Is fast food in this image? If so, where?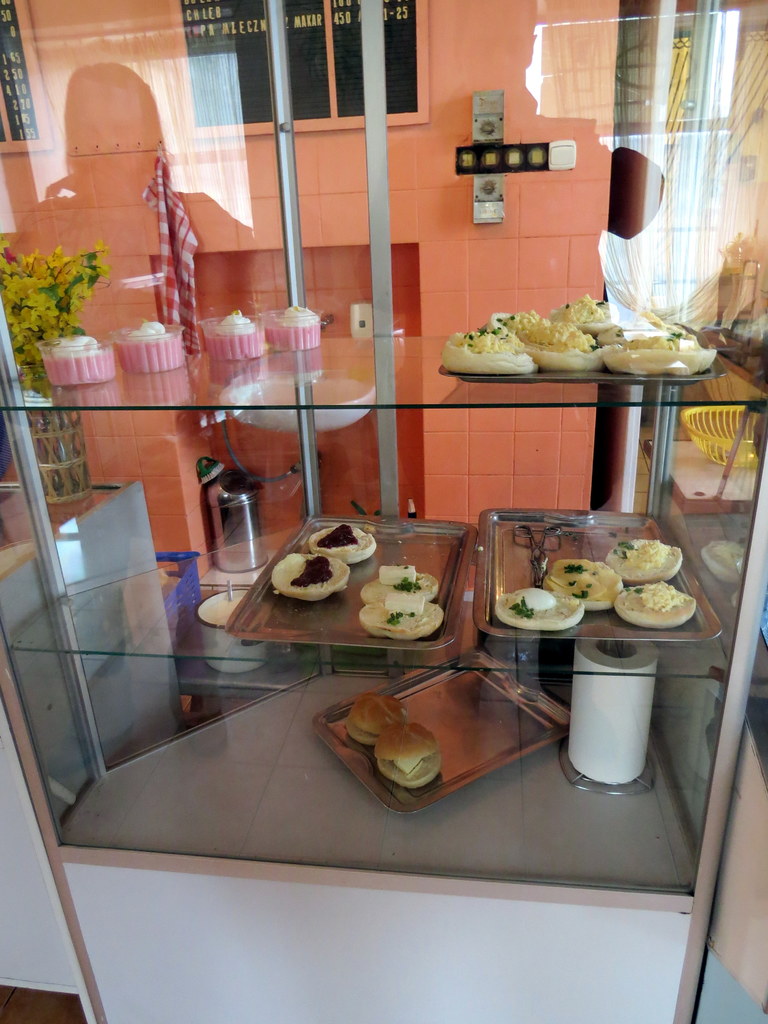
Yes, at pyautogui.locateOnScreen(375, 720, 449, 781).
